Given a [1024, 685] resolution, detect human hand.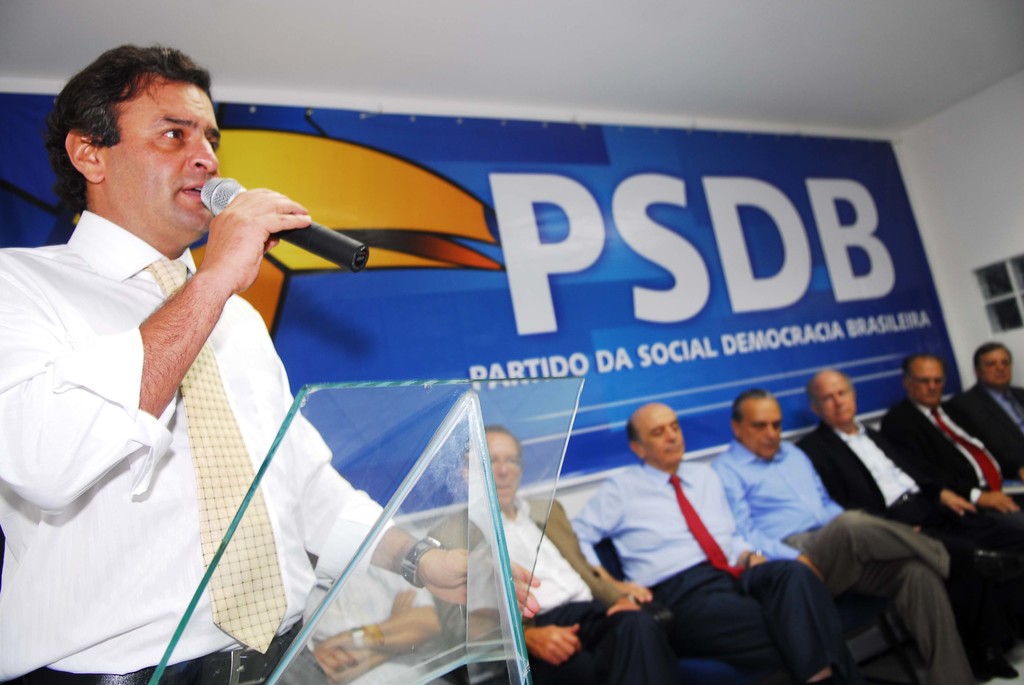
{"x1": 605, "y1": 598, "x2": 641, "y2": 618}.
